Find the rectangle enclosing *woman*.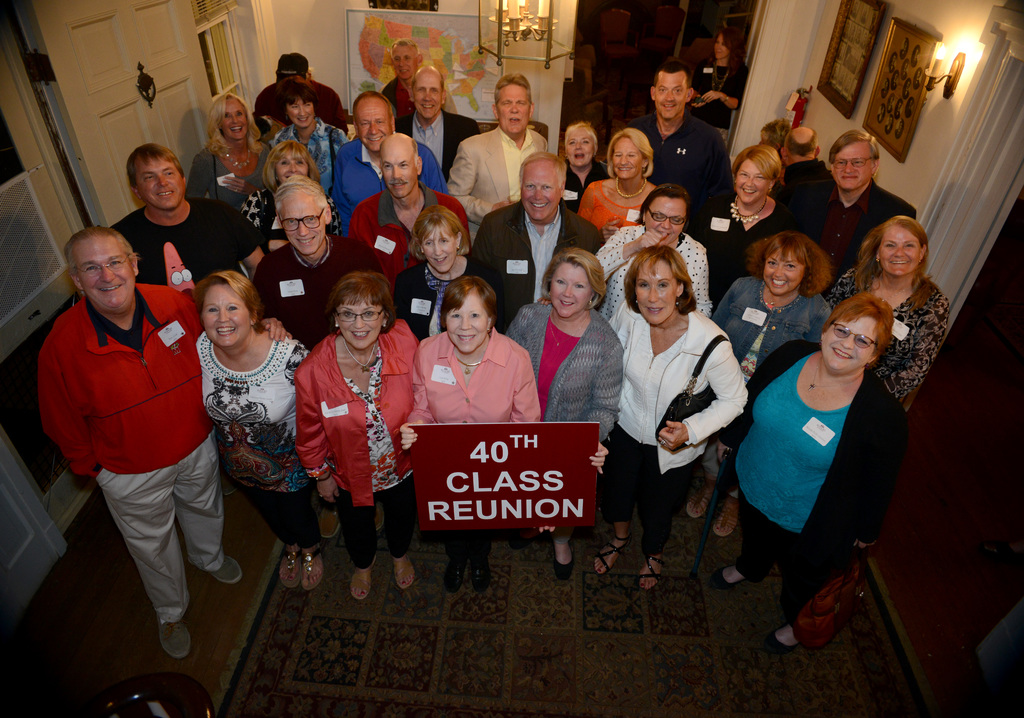
Rect(557, 124, 610, 209).
